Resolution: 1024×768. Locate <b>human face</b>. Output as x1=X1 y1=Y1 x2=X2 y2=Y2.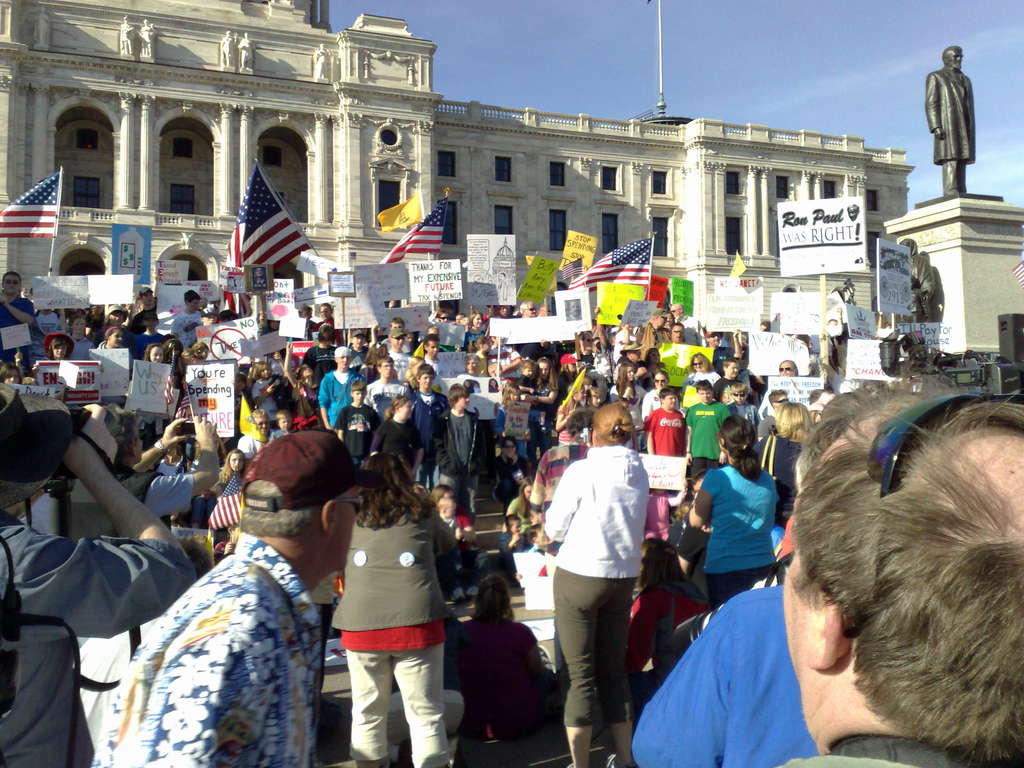
x1=630 y1=349 x2=642 y2=363.
